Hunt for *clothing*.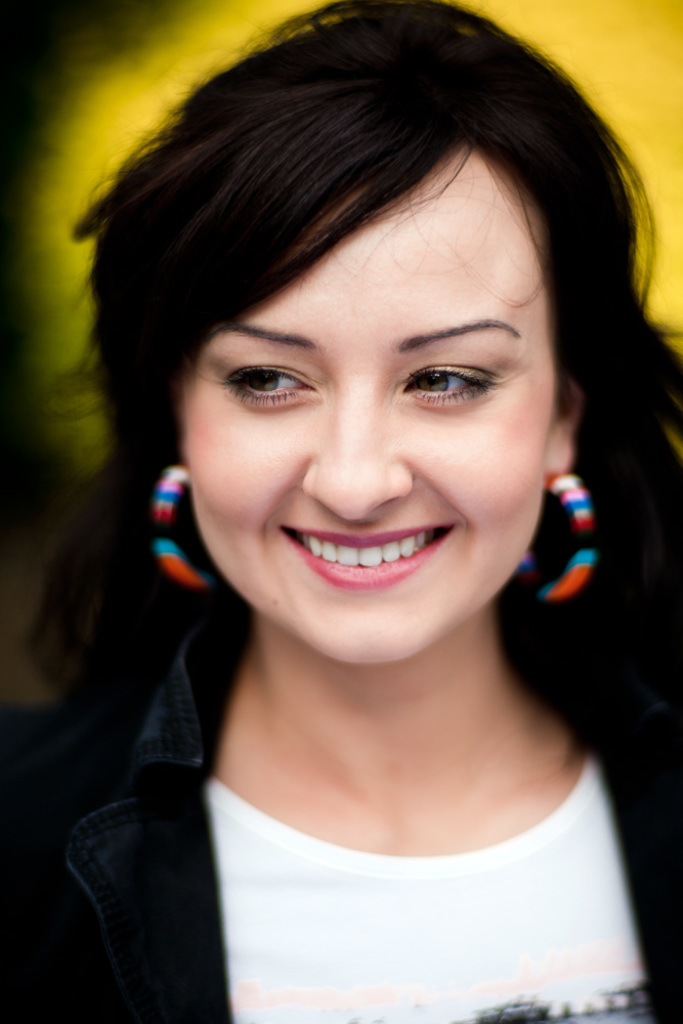
Hunted down at 67,167,681,944.
